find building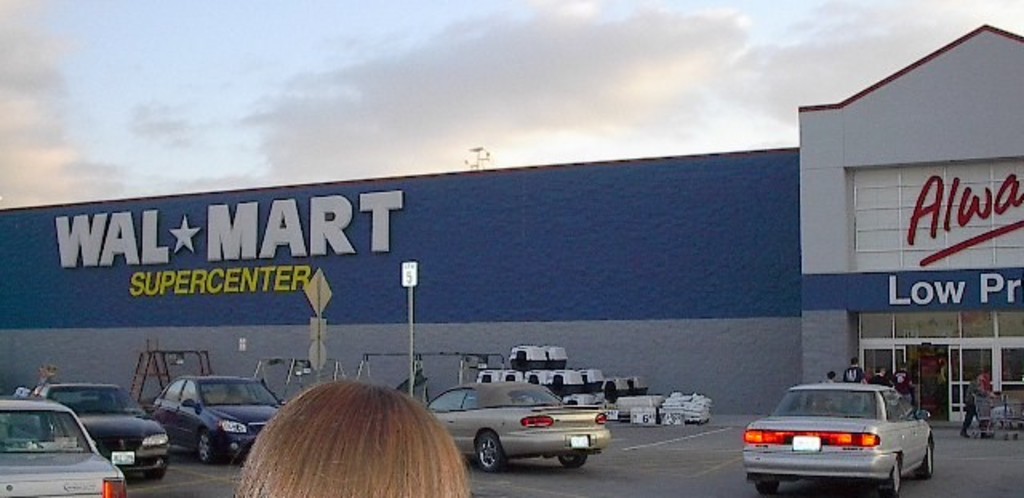
bbox=[794, 21, 1022, 439]
